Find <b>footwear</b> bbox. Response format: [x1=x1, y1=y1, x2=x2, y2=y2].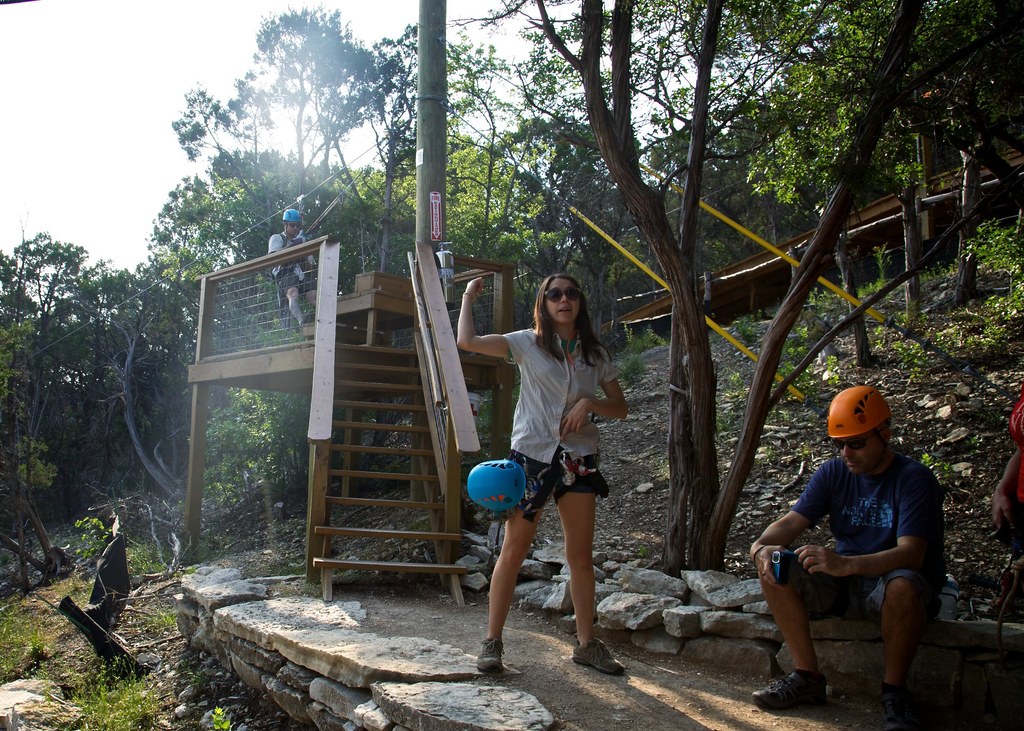
[x1=572, y1=643, x2=627, y2=680].
